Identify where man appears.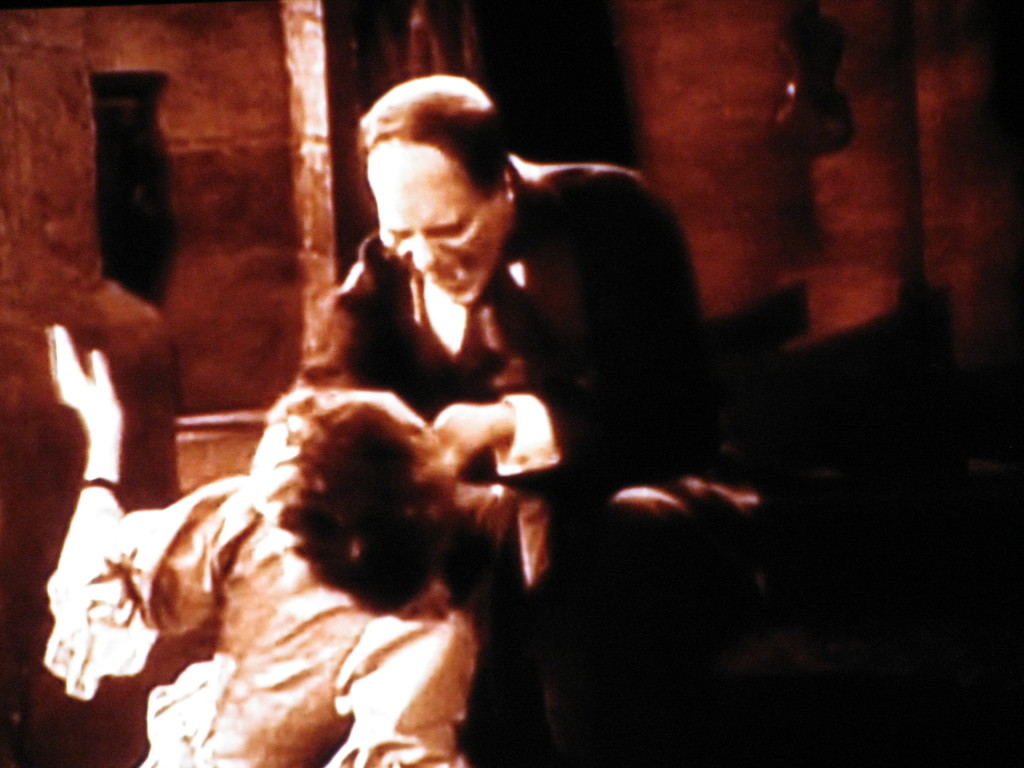
Appears at region(245, 70, 682, 609).
